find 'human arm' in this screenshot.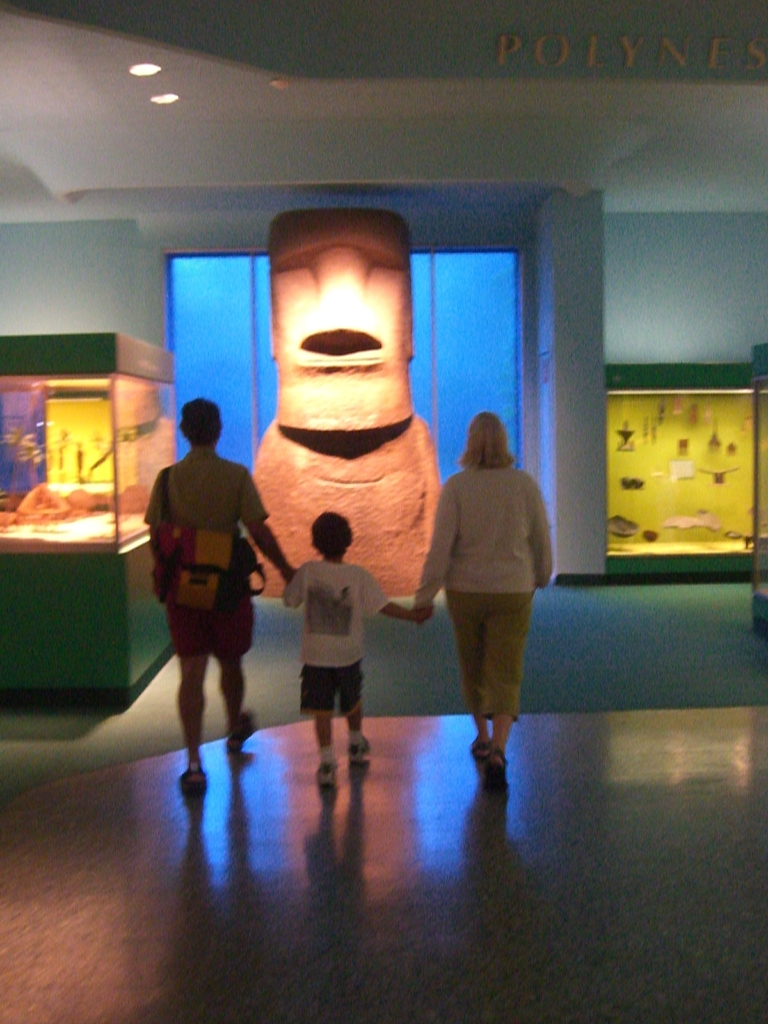
The bounding box for 'human arm' is 238:468:300:583.
